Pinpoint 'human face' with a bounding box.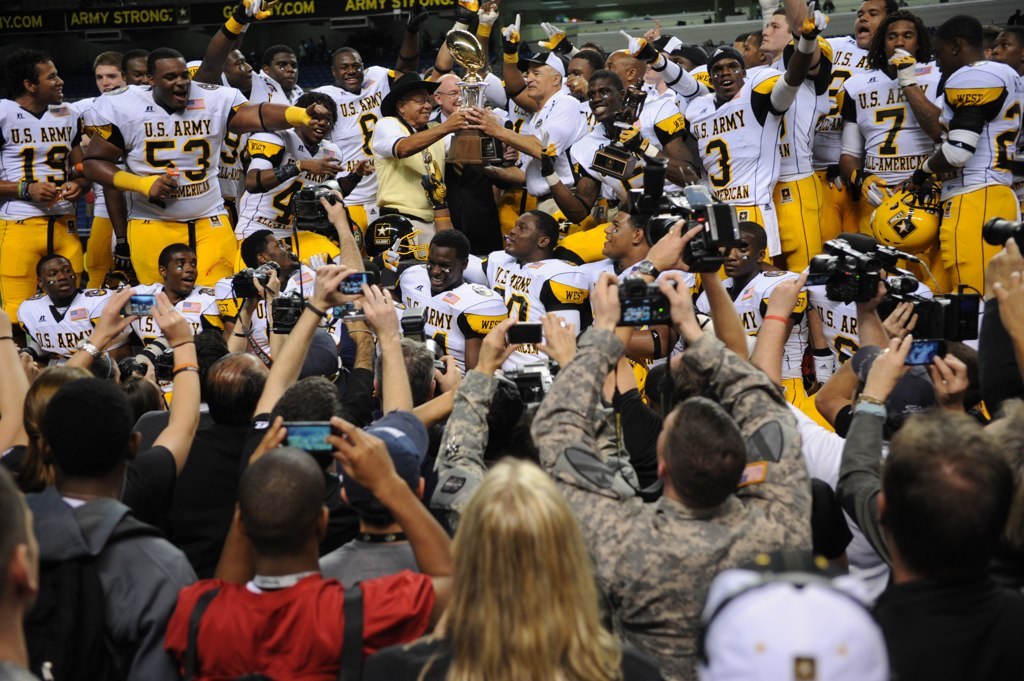
select_region(442, 77, 459, 110).
